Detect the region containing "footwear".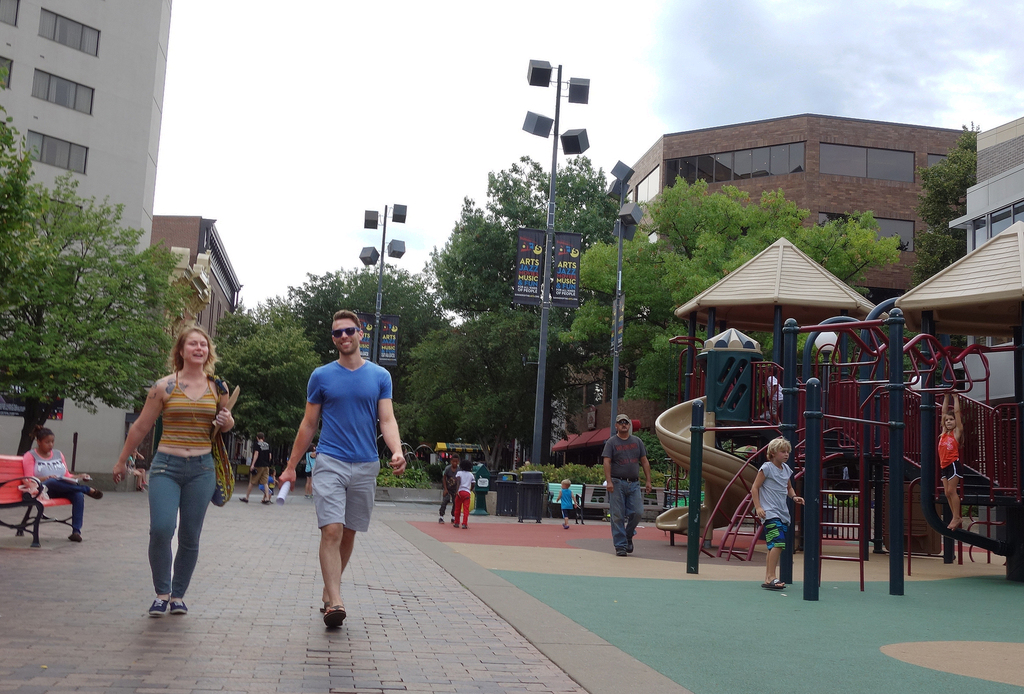
<bbox>561, 524, 572, 531</bbox>.
